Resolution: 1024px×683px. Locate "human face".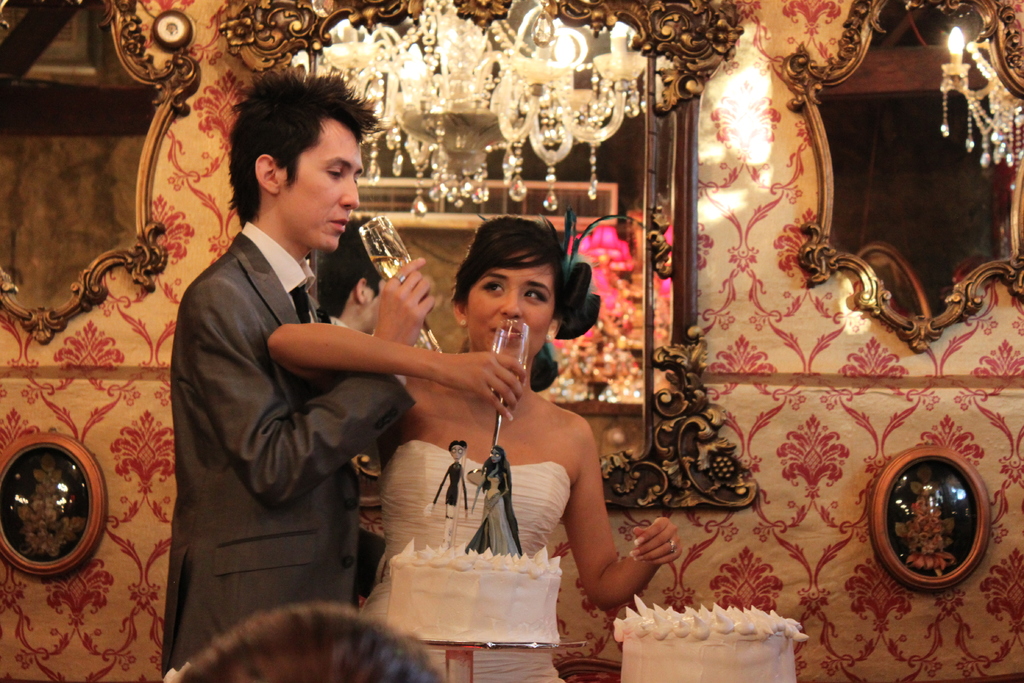
box(468, 252, 554, 374).
